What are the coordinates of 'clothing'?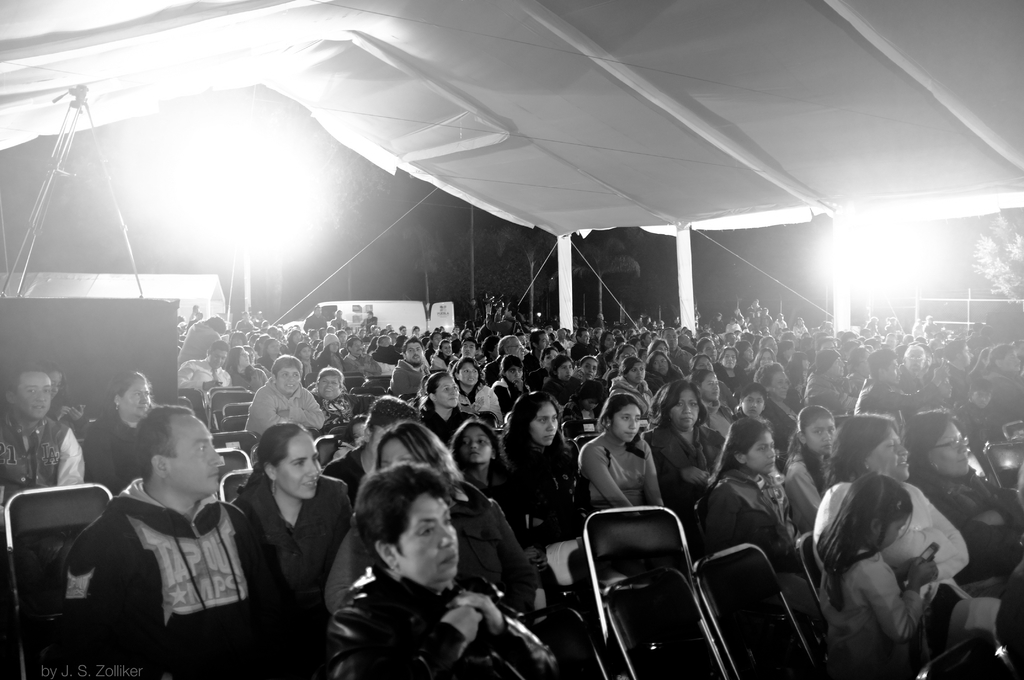
[544, 376, 579, 403].
